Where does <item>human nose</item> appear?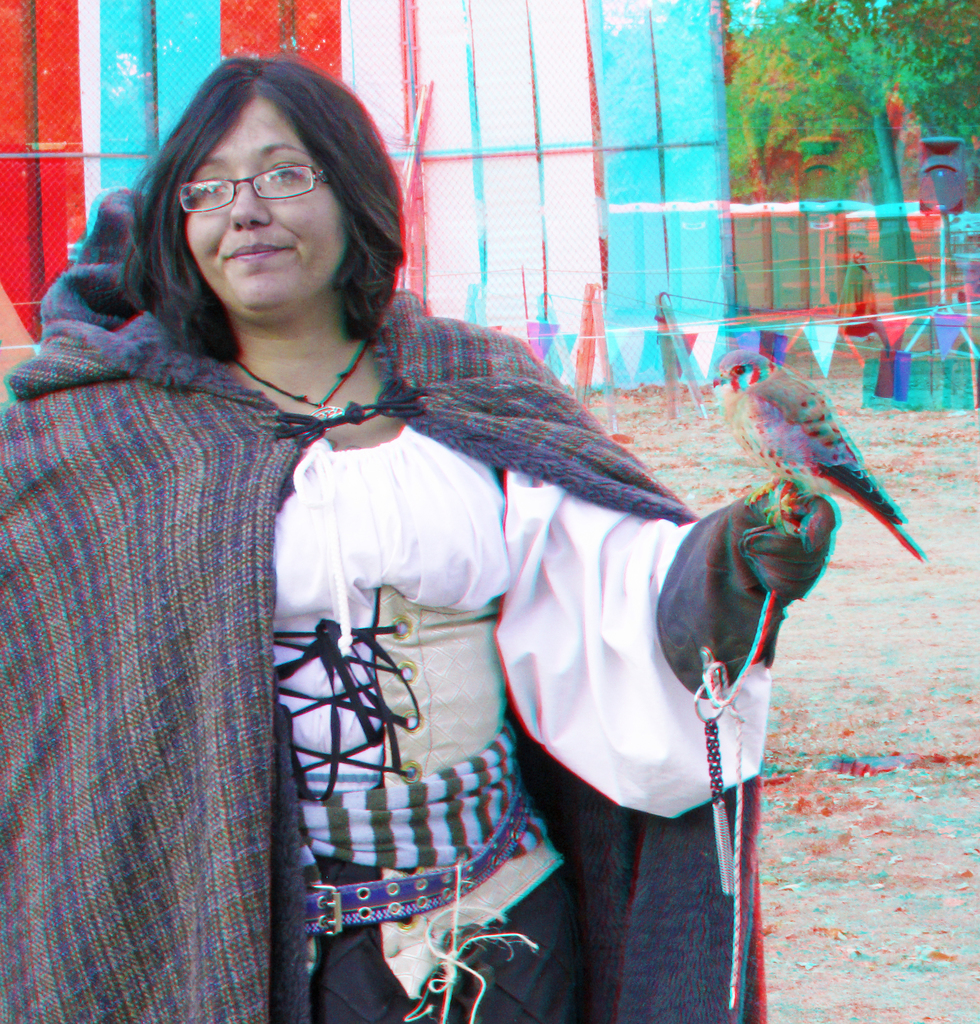
Appears at [232,182,269,232].
